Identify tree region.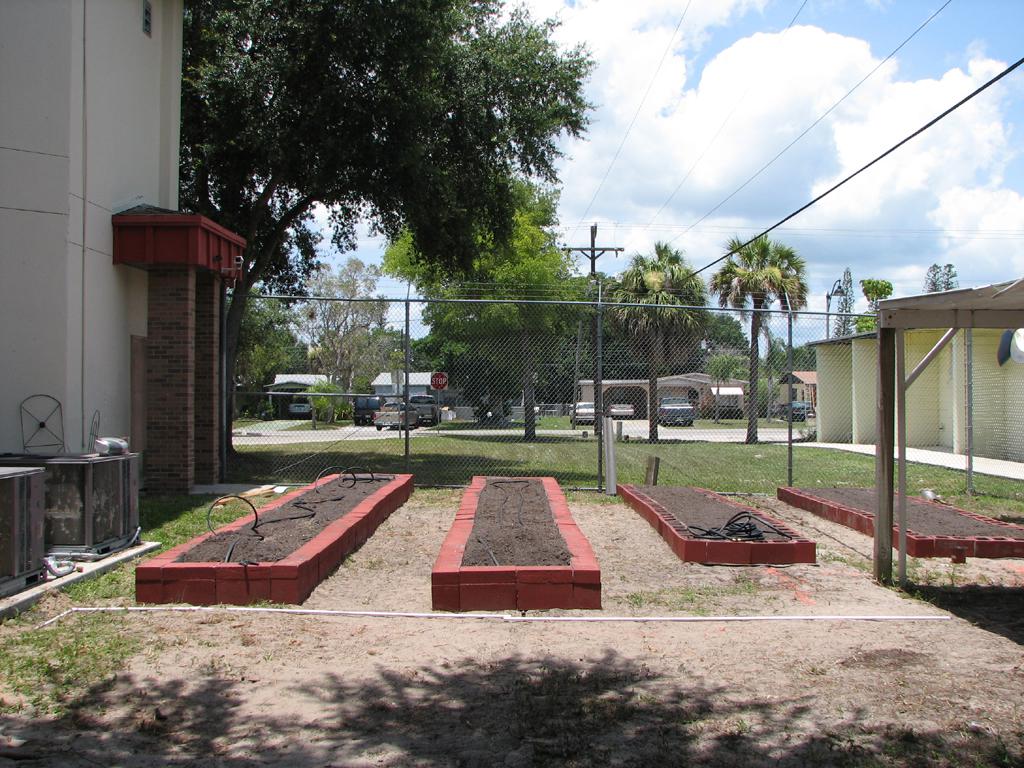
Region: x1=220, y1=278, x2=310, y2=414.
